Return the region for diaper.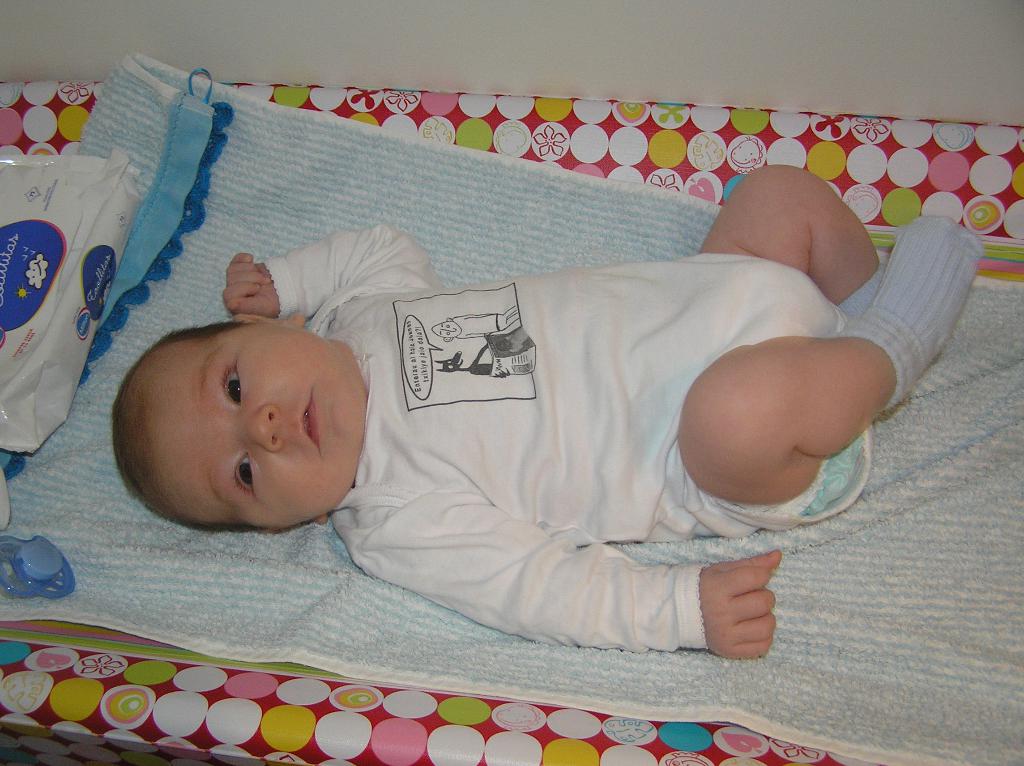
x1=736 y1=435 x2=865 y2=518.
